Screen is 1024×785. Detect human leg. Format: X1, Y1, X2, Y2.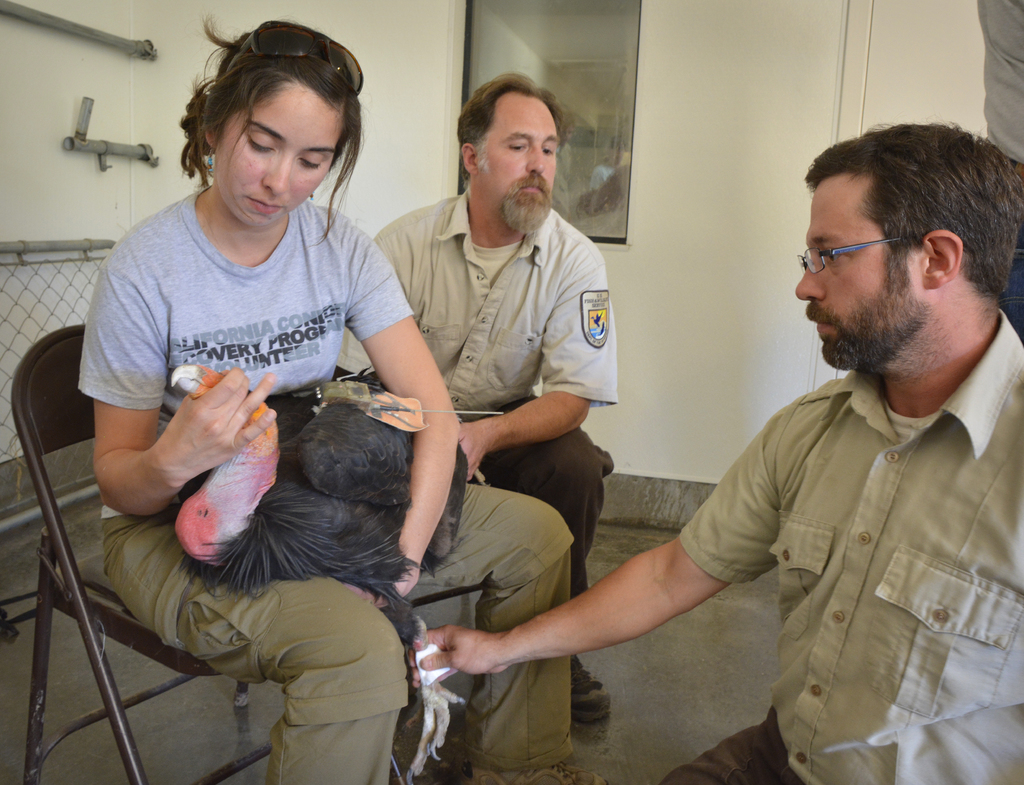
422, 486, 572, 782.
